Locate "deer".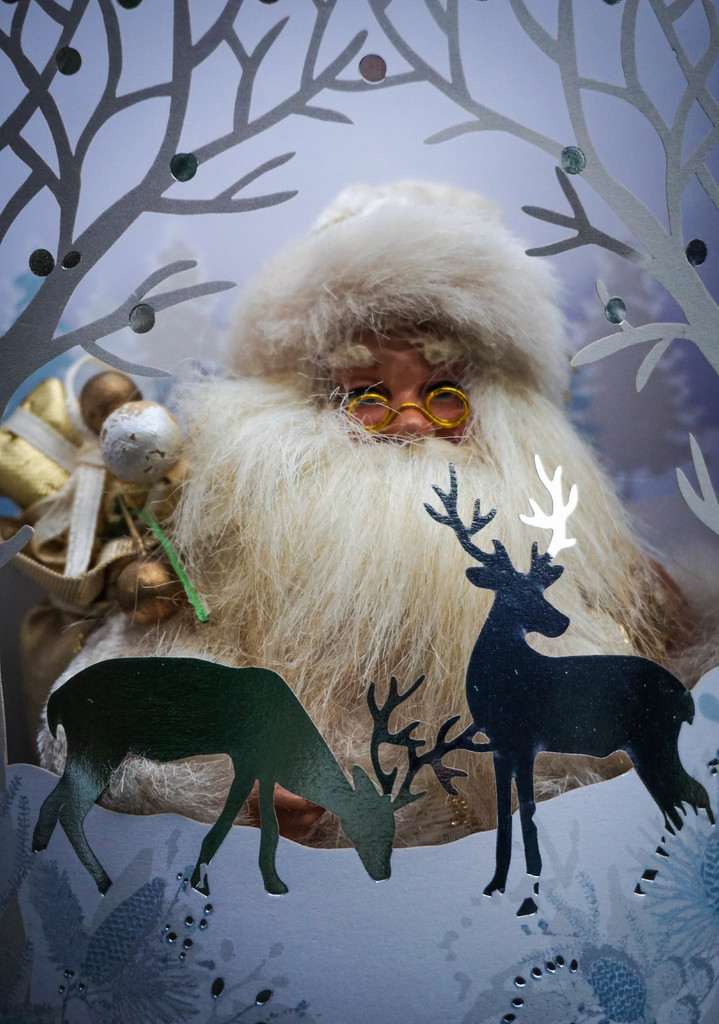
Bounding box: bbox=(421, 453, 713, 922).
